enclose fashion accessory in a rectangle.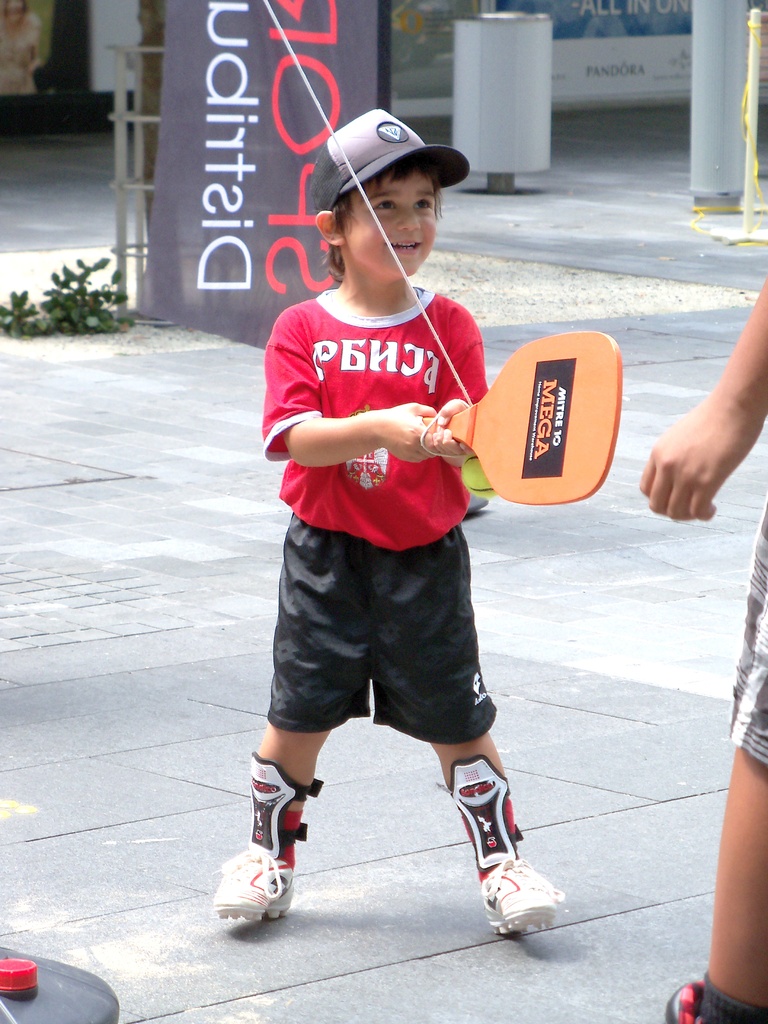
308/106/469/213.
